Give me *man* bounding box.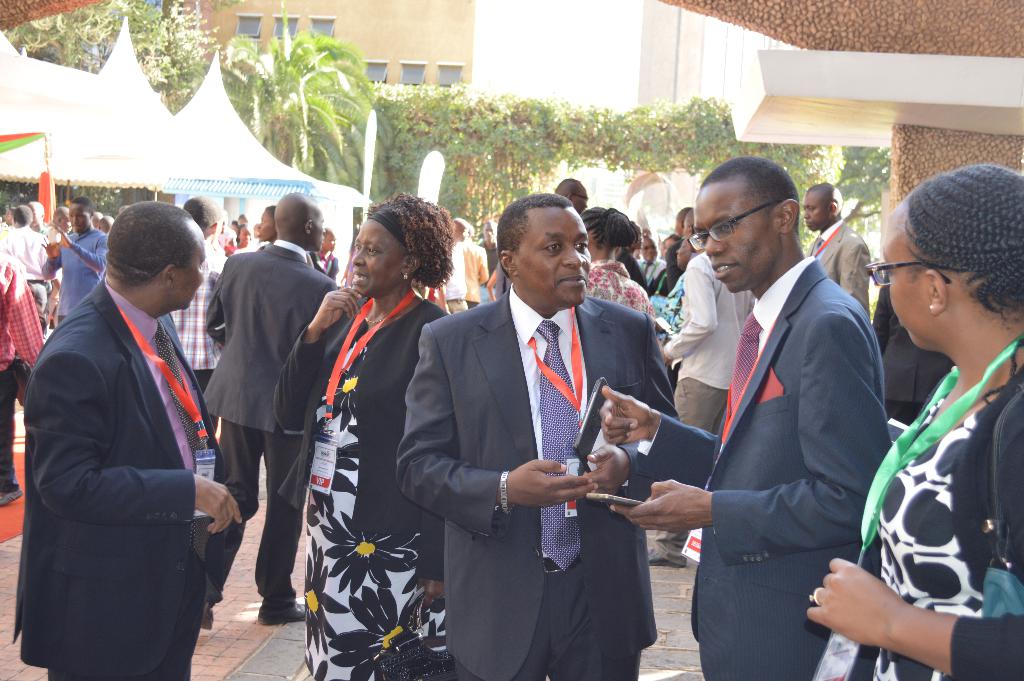
<box>668,91,906,680</box>.
